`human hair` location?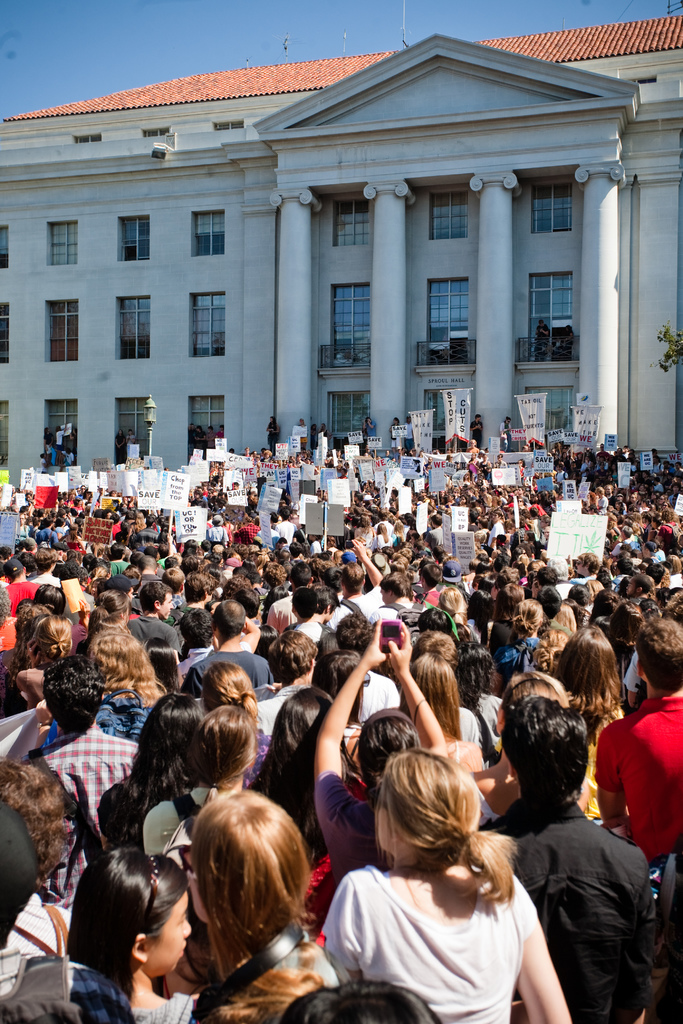
l=3, t=605, r=49, b=696
